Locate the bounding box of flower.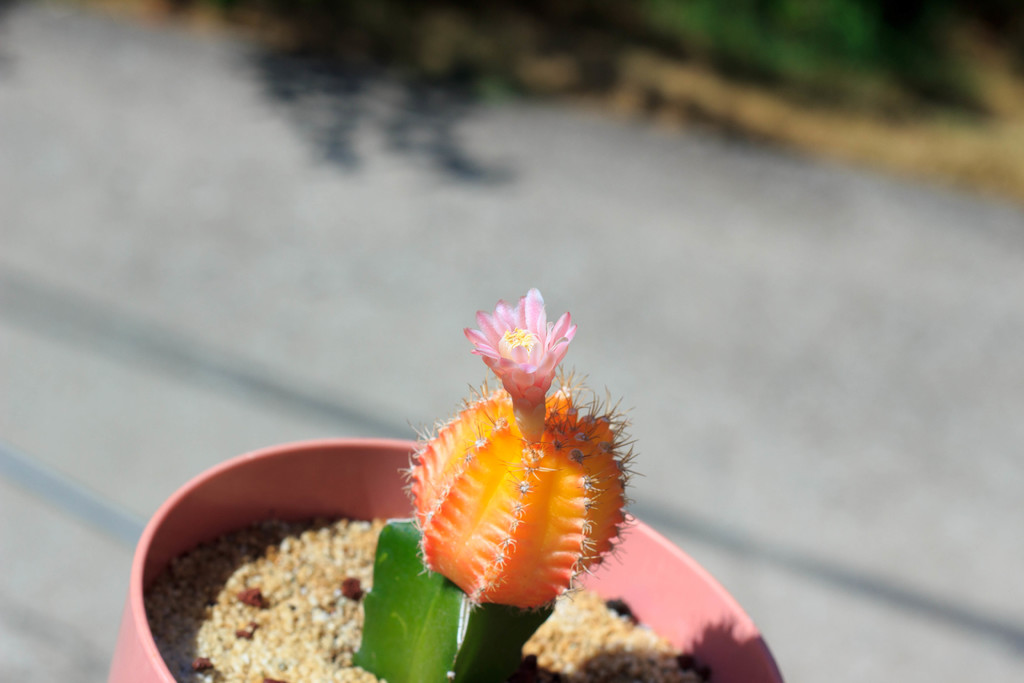
Bounding box: 447/296/598/418.
